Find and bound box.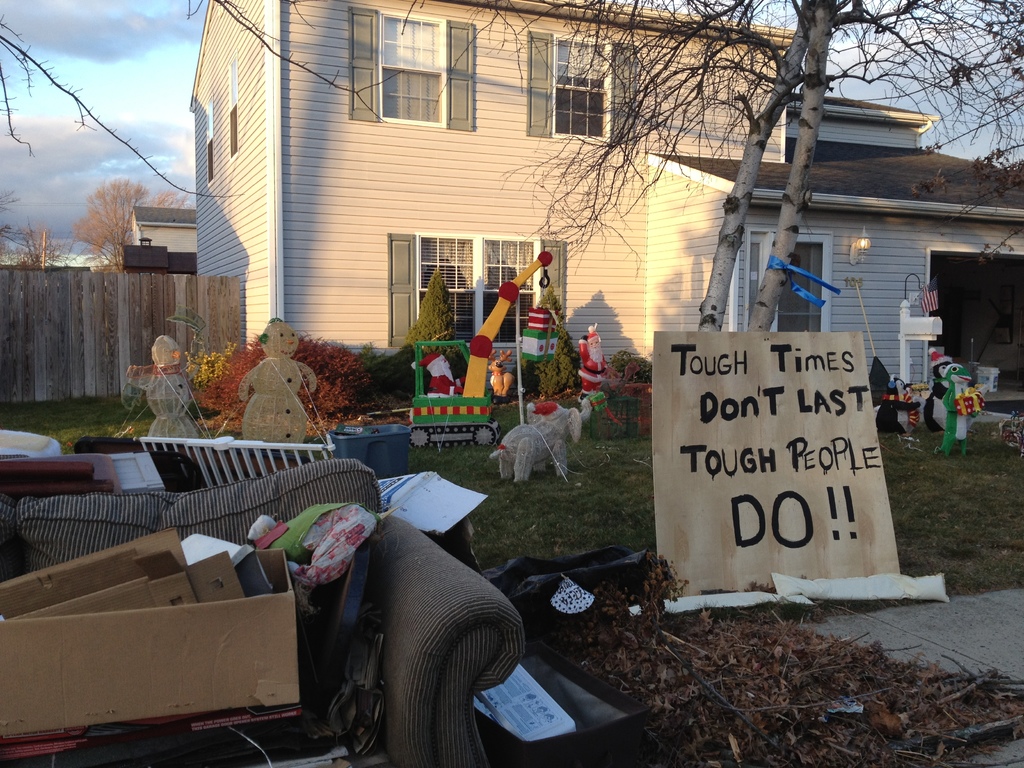
Bound: 472/642/648/766.
